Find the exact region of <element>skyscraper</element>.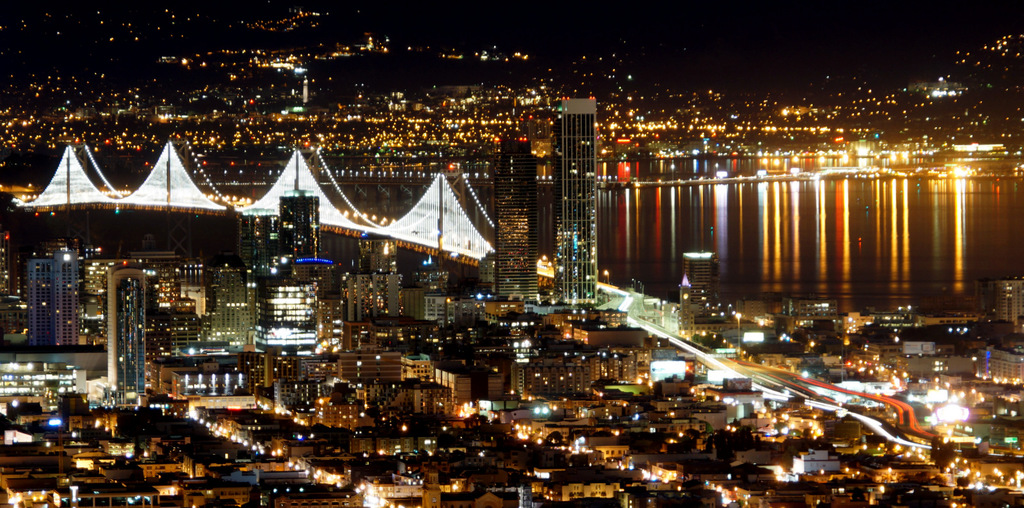
Exact region: 547,94,600,312.
